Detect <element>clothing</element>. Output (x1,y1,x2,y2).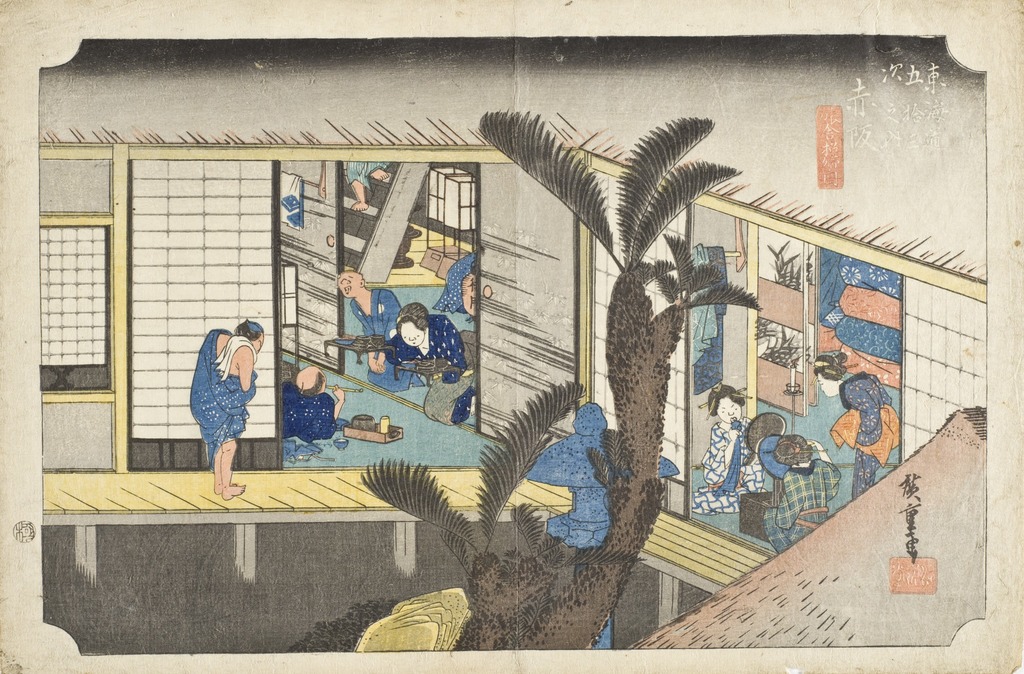
(276,371,340,449).
